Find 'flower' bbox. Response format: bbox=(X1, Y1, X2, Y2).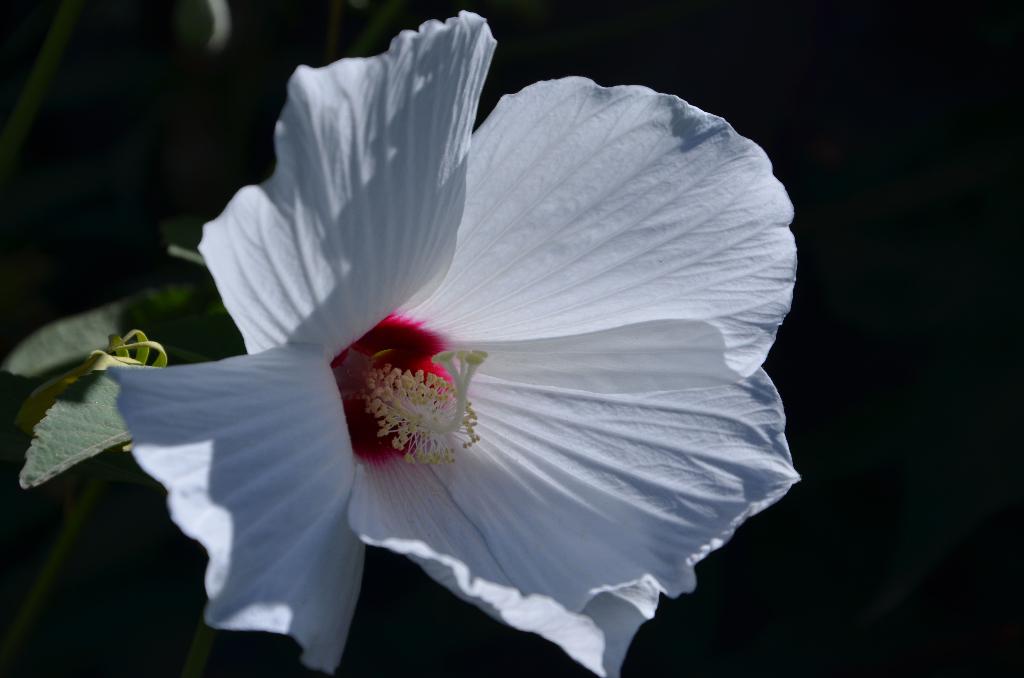
bbox=(116, 38, 817, 666).
